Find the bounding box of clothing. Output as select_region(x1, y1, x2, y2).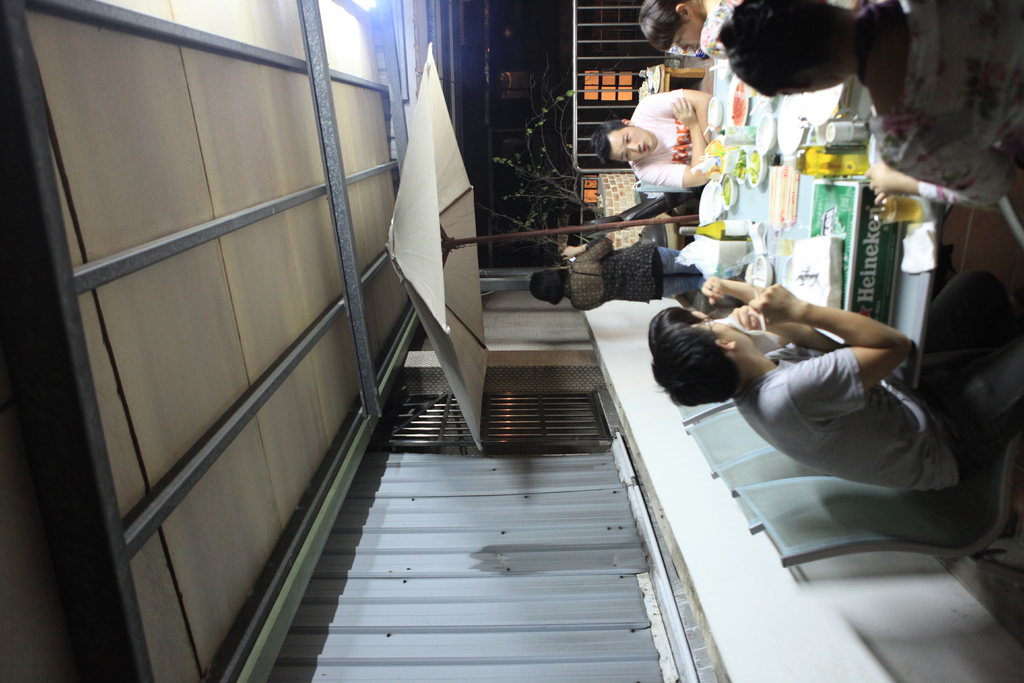
select_region(706, 256, 992, 527).
